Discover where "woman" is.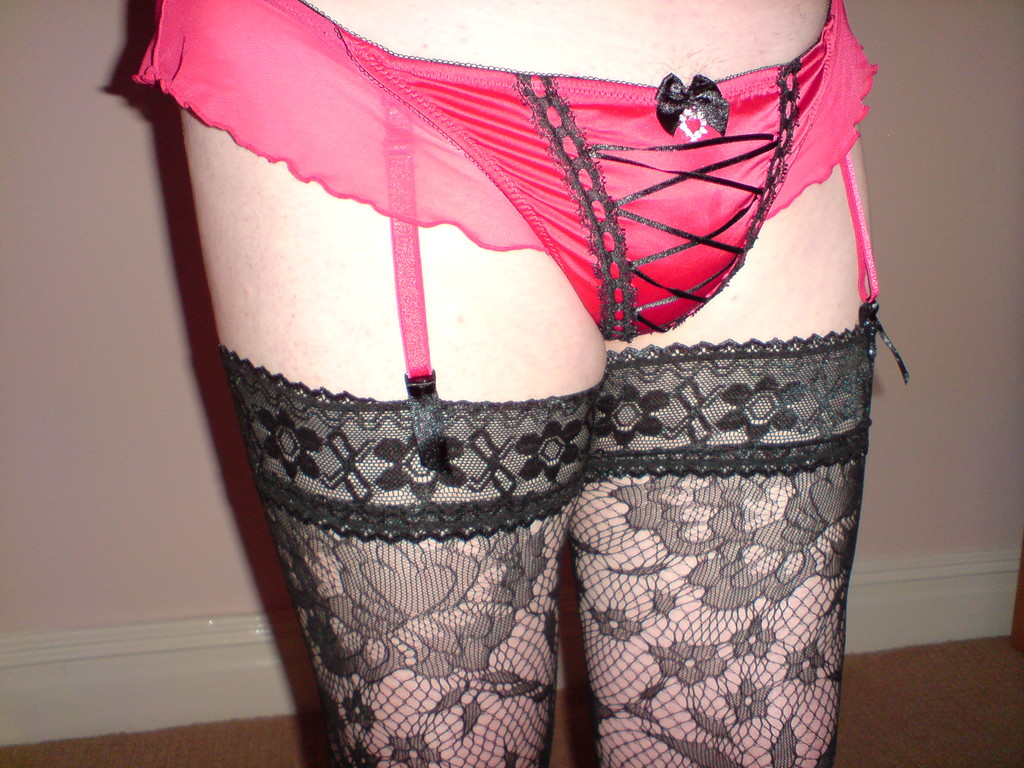
Discovered at (133, 0, 875, 767).
